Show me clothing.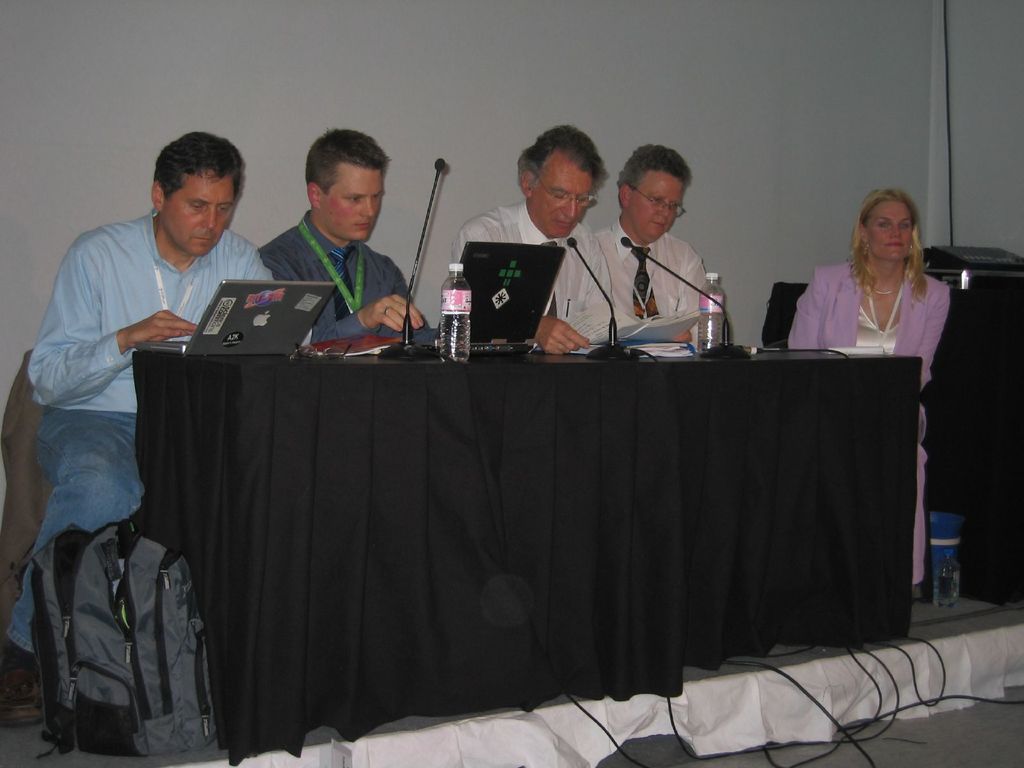
clothing is here: box(600, 223, 718, 355).
